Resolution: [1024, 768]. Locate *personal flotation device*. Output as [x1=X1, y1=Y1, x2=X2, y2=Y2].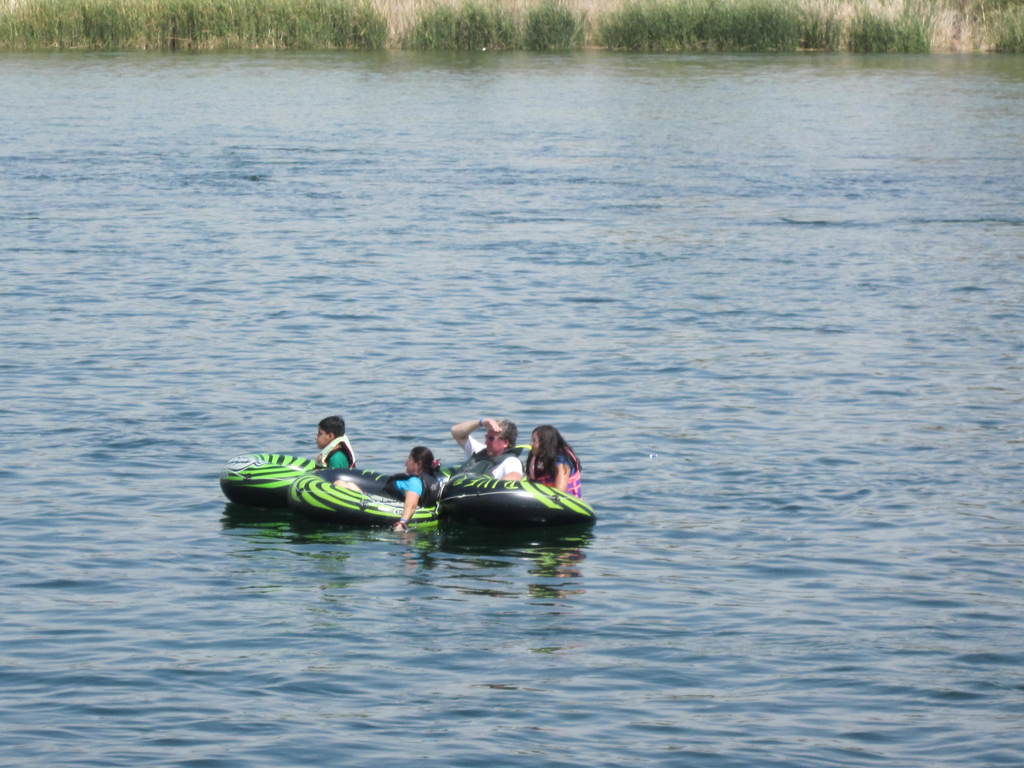
[x1=527, y1=444, x2=591, y2=504].
